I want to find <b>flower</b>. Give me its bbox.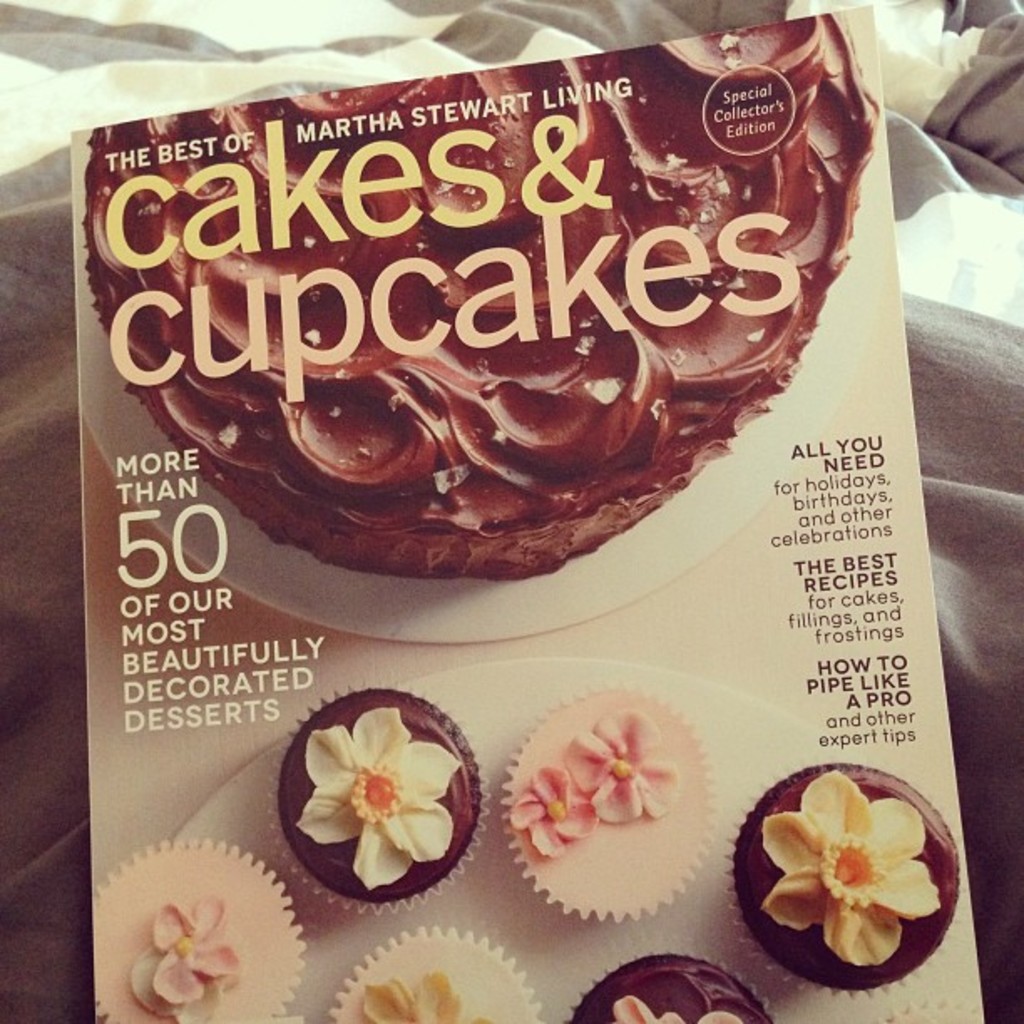
<region>298, 704, 462, 888</region>.
